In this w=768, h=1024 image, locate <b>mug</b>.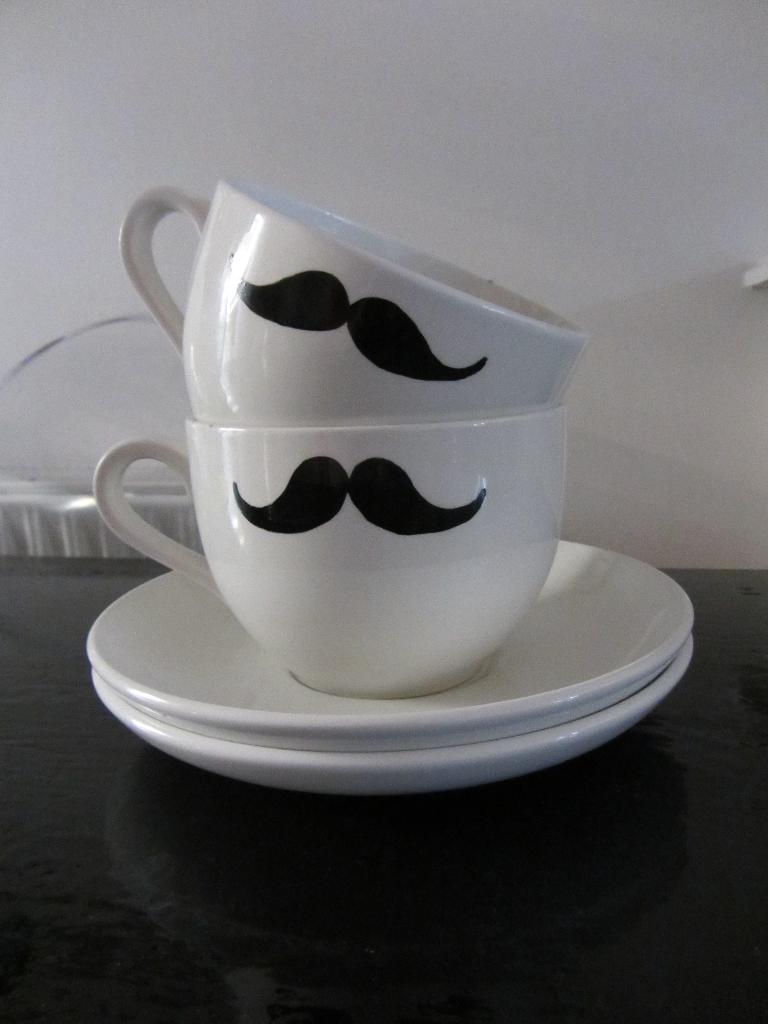
Bounding box: (95,406,568,696).
